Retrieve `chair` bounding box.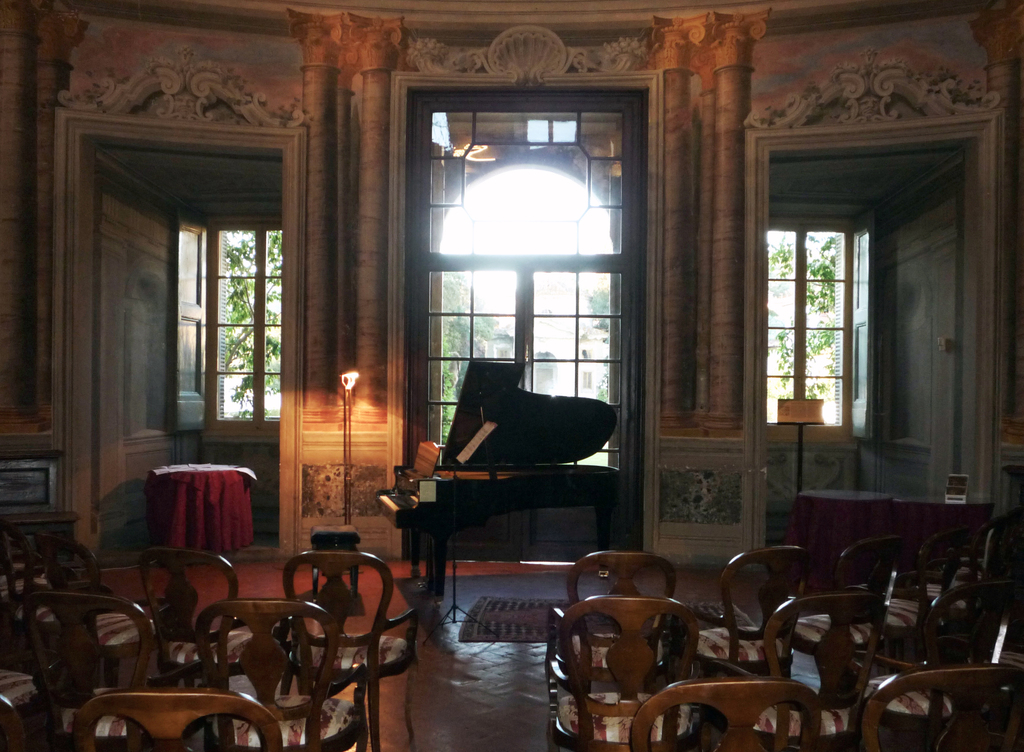
Bounding box: bbox=[266, 542, 411, 733].
